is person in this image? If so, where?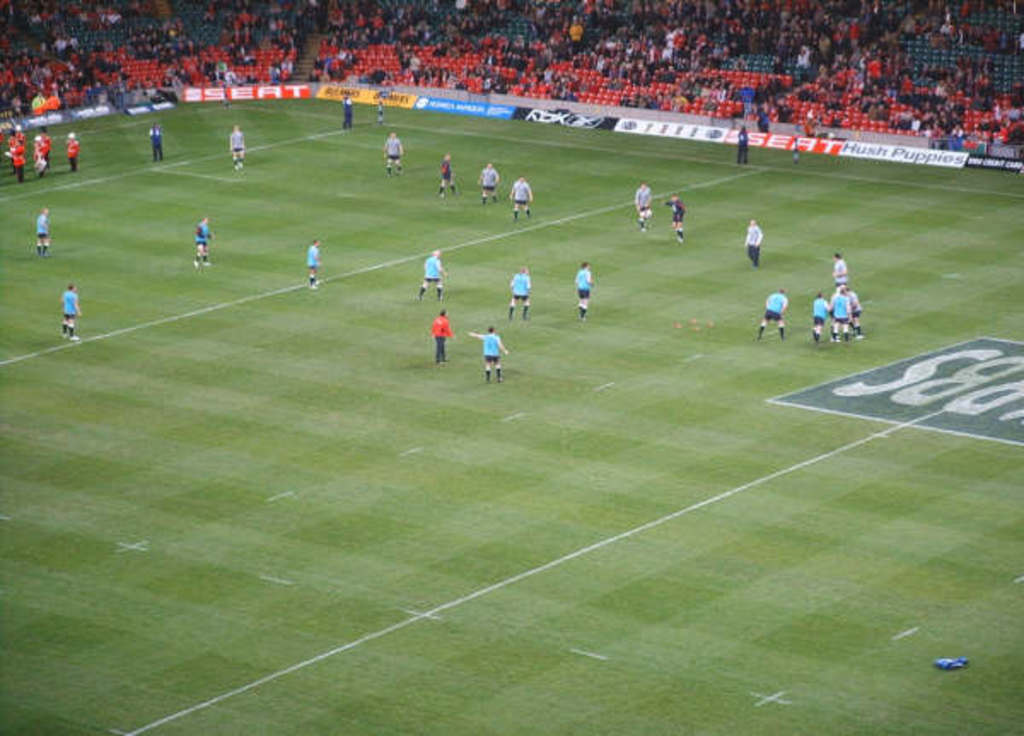
Yes, at 753:102:768:131.
